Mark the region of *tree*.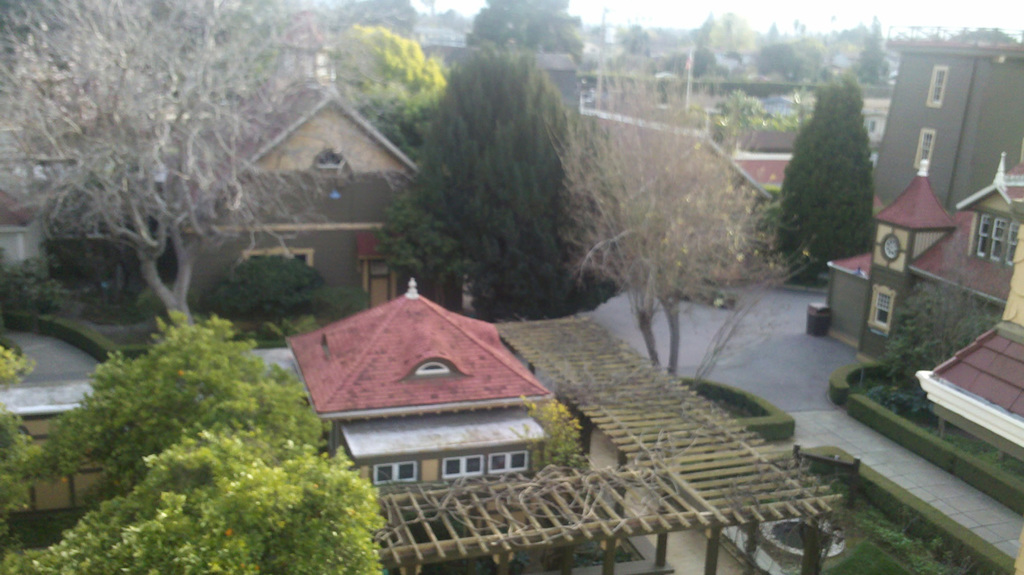
Region: locate(558, 38, 792, 380).
